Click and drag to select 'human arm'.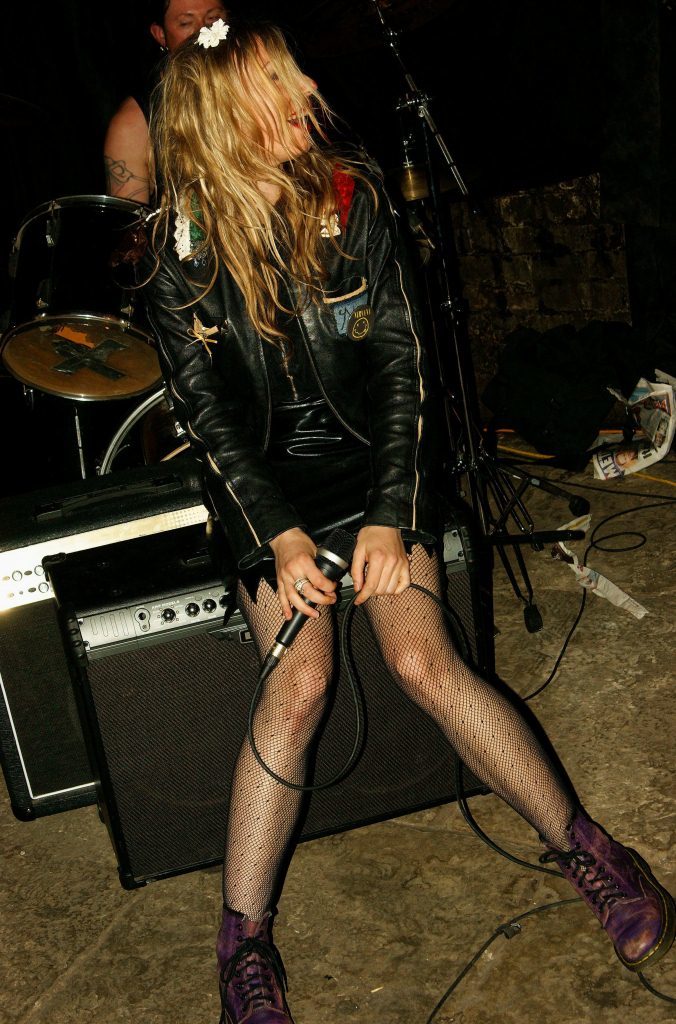
Selection: 346, 164, 447, 618.
